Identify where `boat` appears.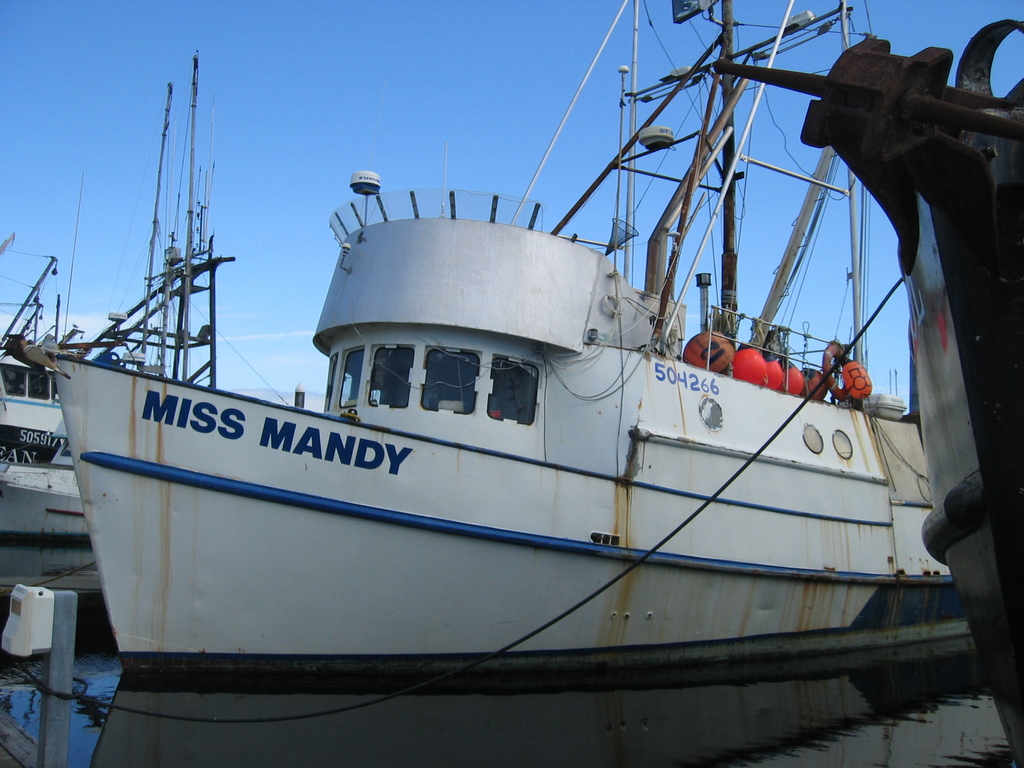
Appears at 801, 23, 1023, 767.
